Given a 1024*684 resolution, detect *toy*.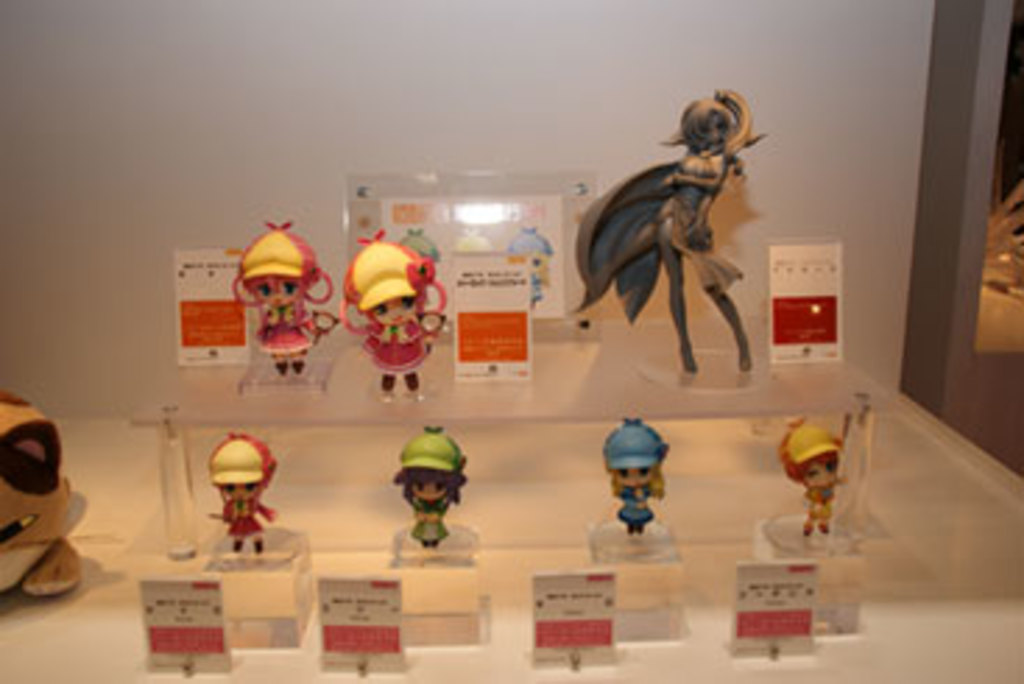
bbox=[0, 391, 95, 600].
